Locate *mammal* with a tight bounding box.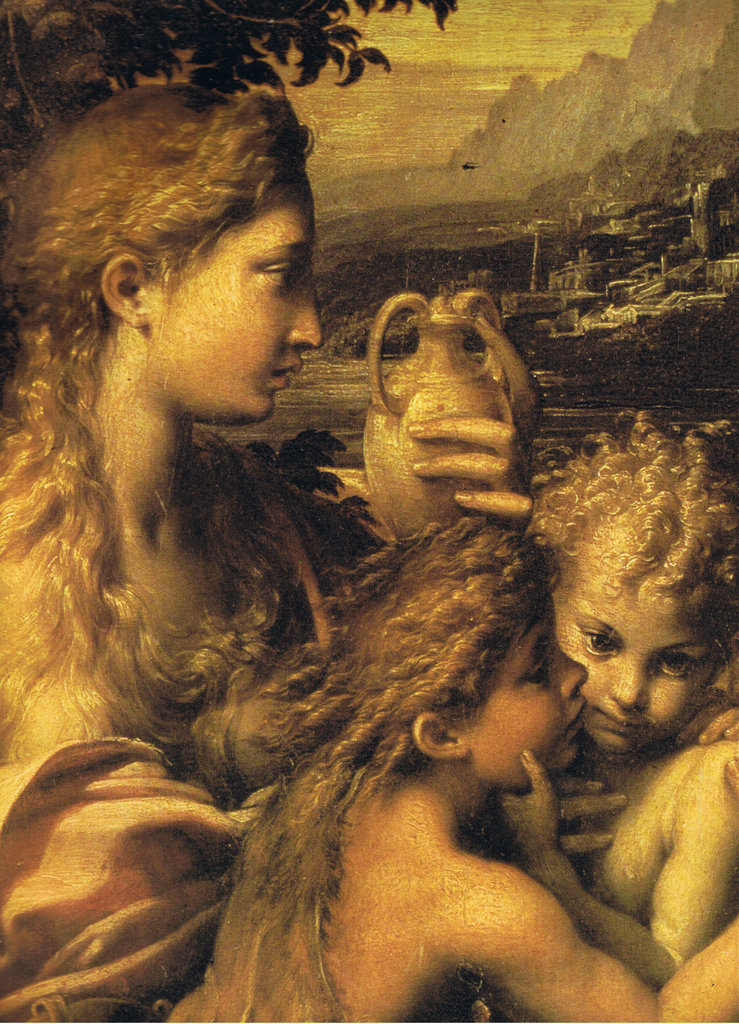
bbox=(0, 83, 530, 1023).
